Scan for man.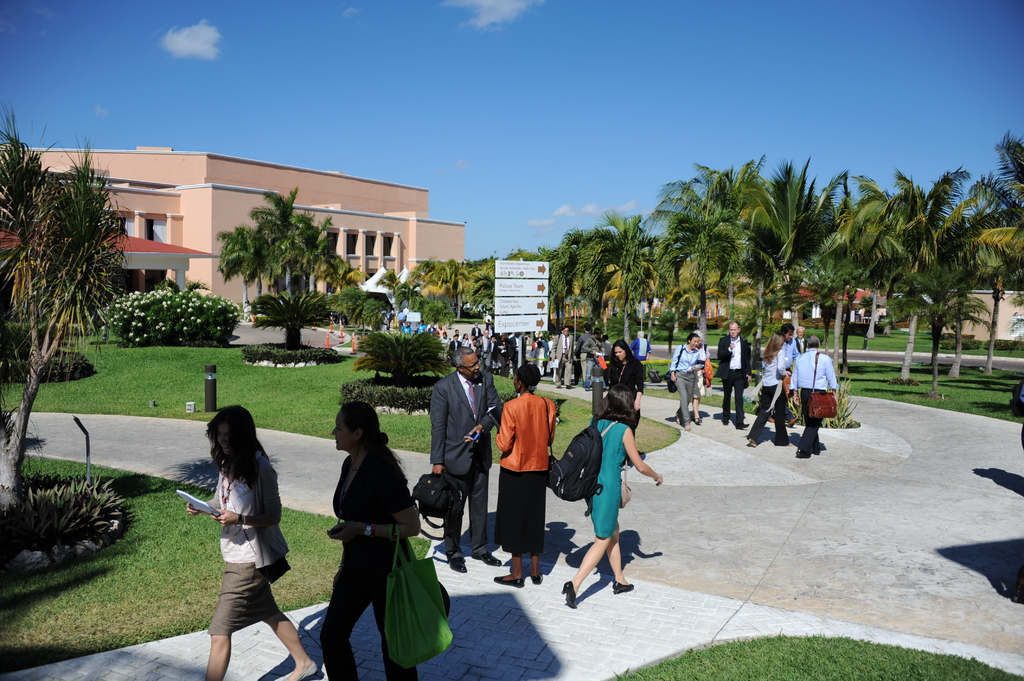
Scan result: x1=550, y1=328, x2=573, y2=387.
